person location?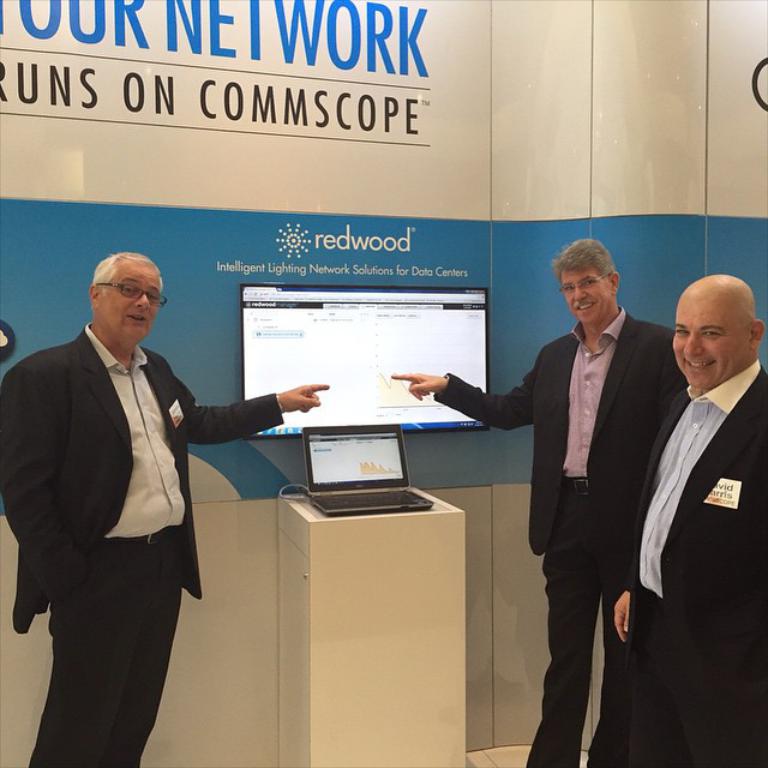
x1=442, y1=253, x2=659, y2=754
